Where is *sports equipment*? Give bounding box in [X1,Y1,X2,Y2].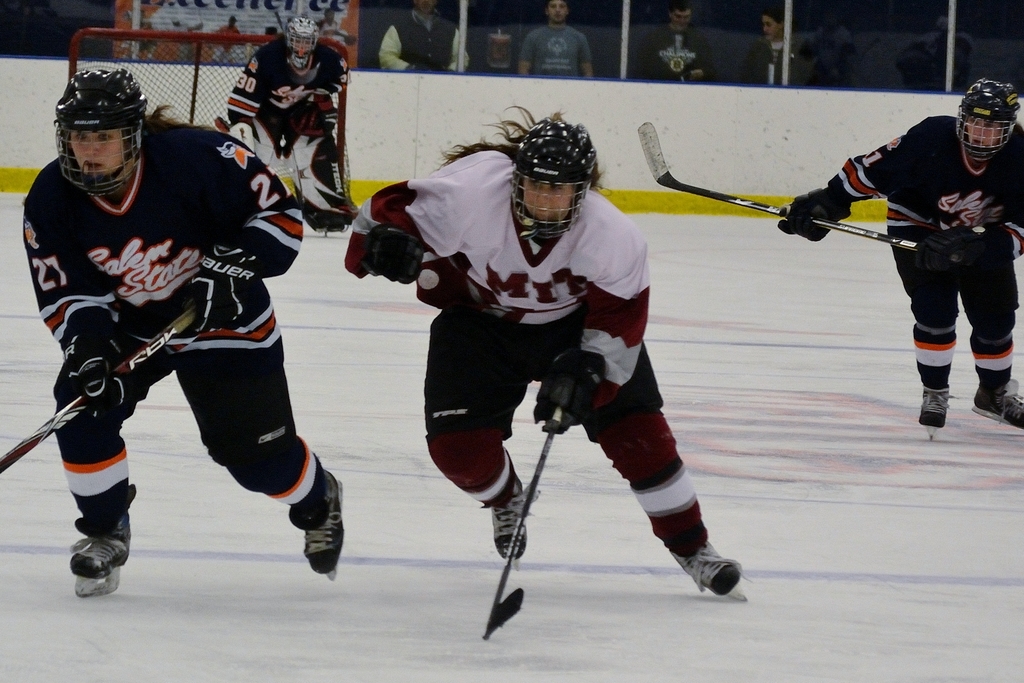
[475,448,537,567].
